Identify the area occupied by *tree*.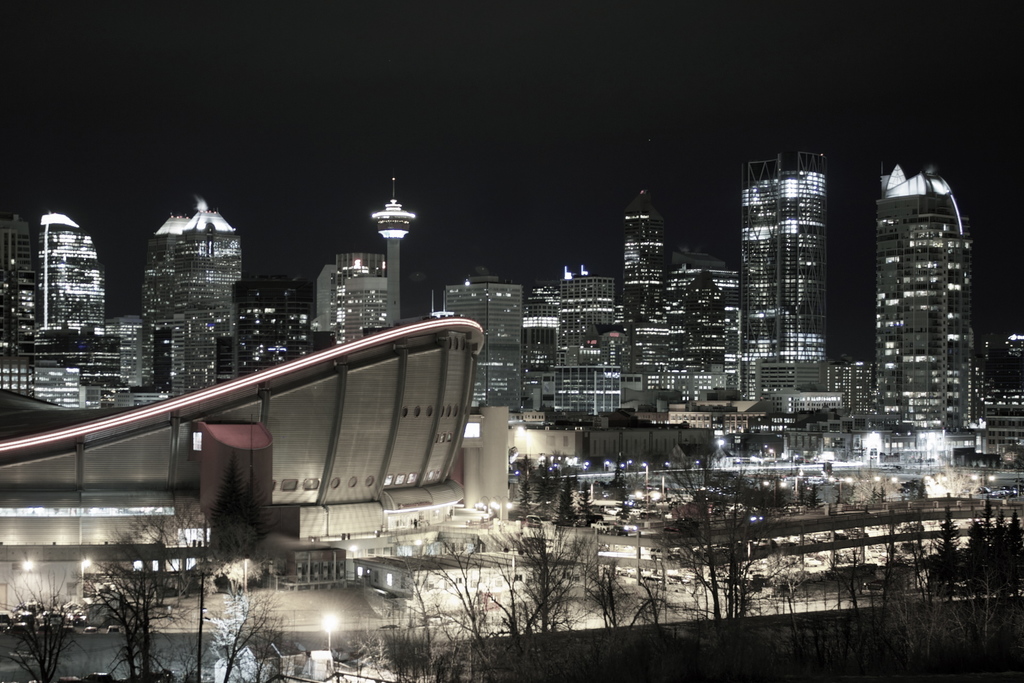
Area: [80,520,185,682].
